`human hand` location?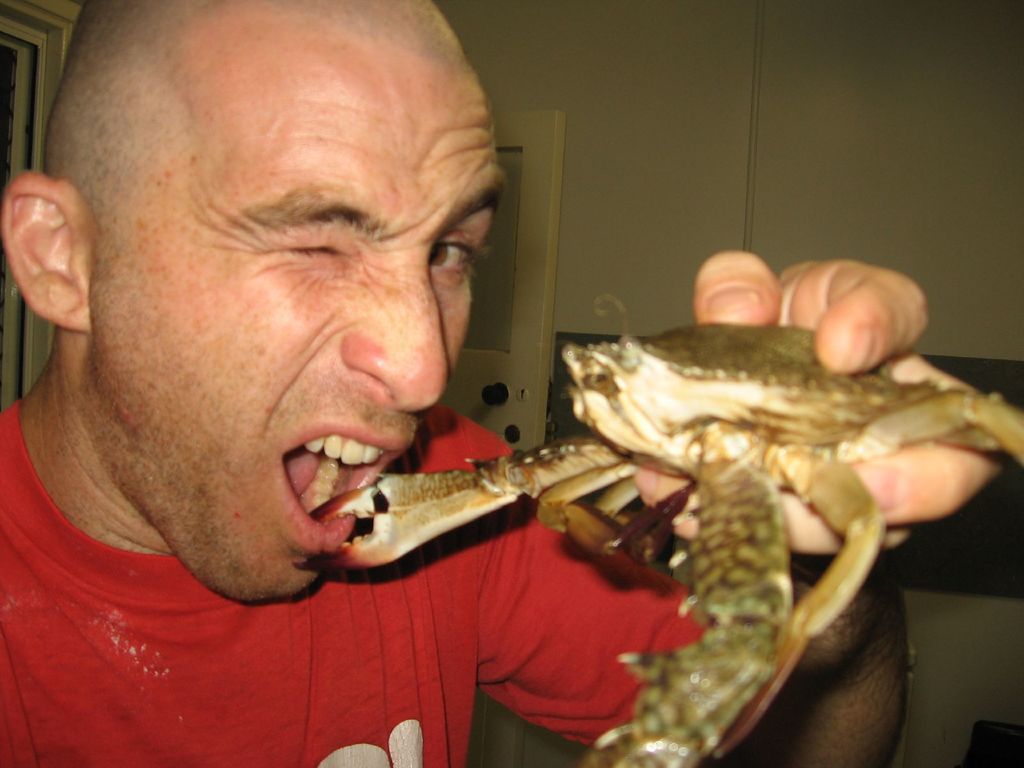
<bbox>634, 249, 1007, 555</bbox>
